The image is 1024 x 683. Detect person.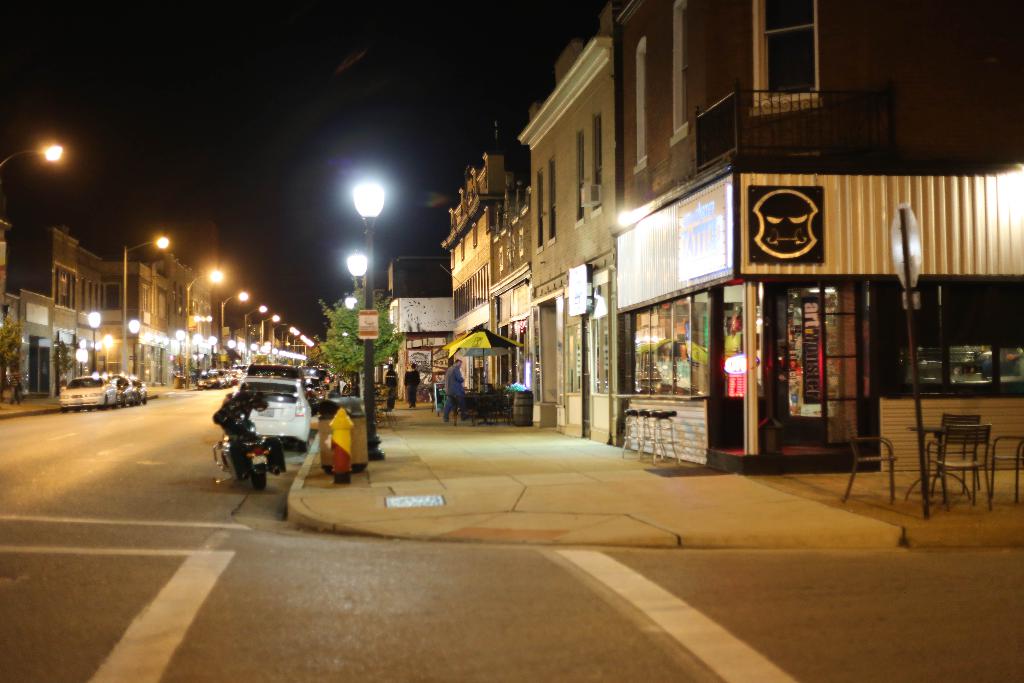
Detection: 387 368 396 401.
